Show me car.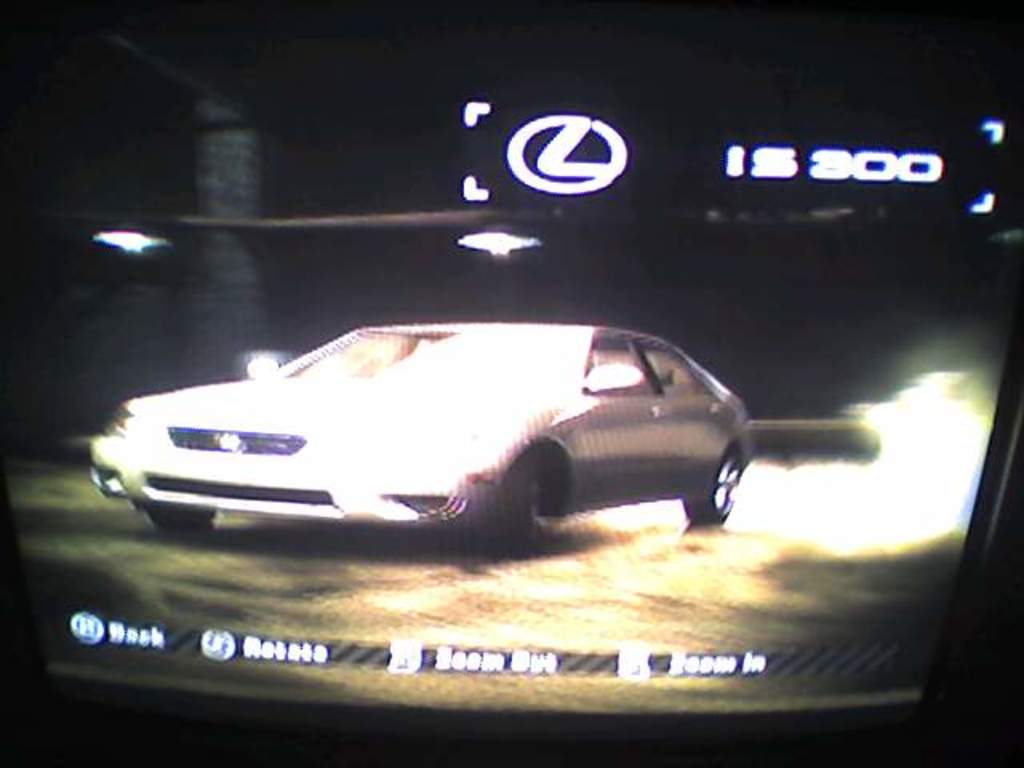
car is here: l=78, t=317, r=758, b=550.
